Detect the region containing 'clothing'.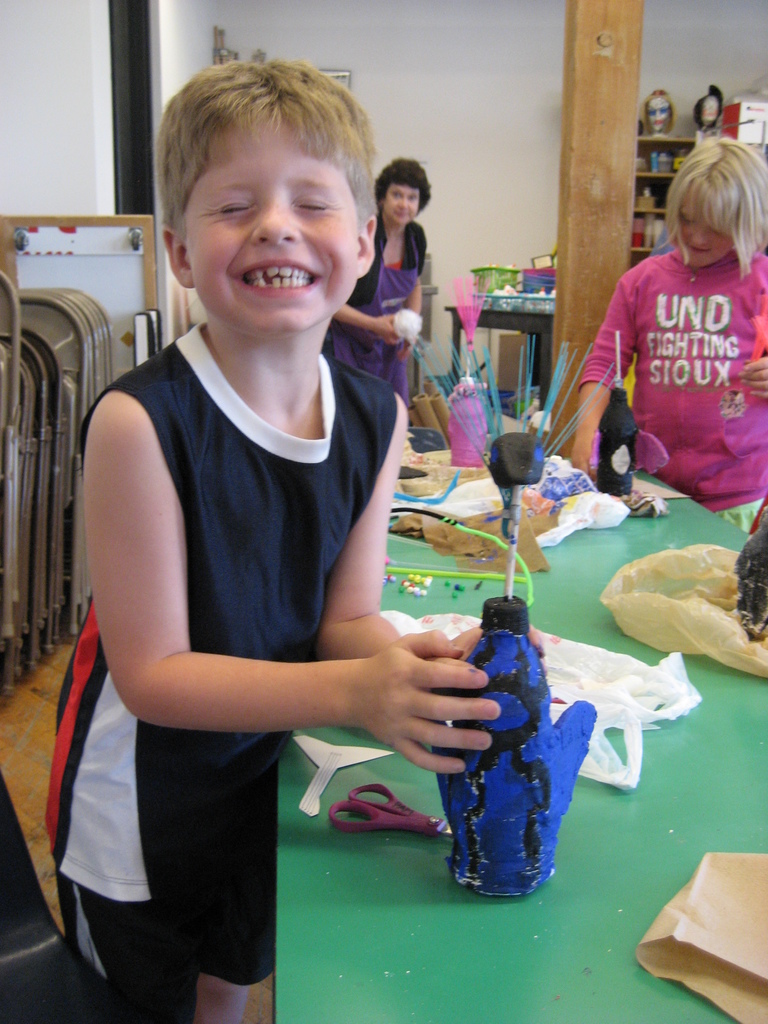
[left=576, top=247, right=767, bottom=531].
